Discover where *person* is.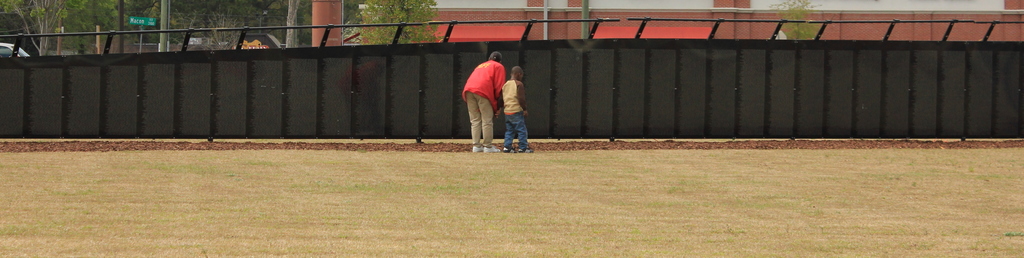
Discovered at Rect(501, 61, 531, 149).
